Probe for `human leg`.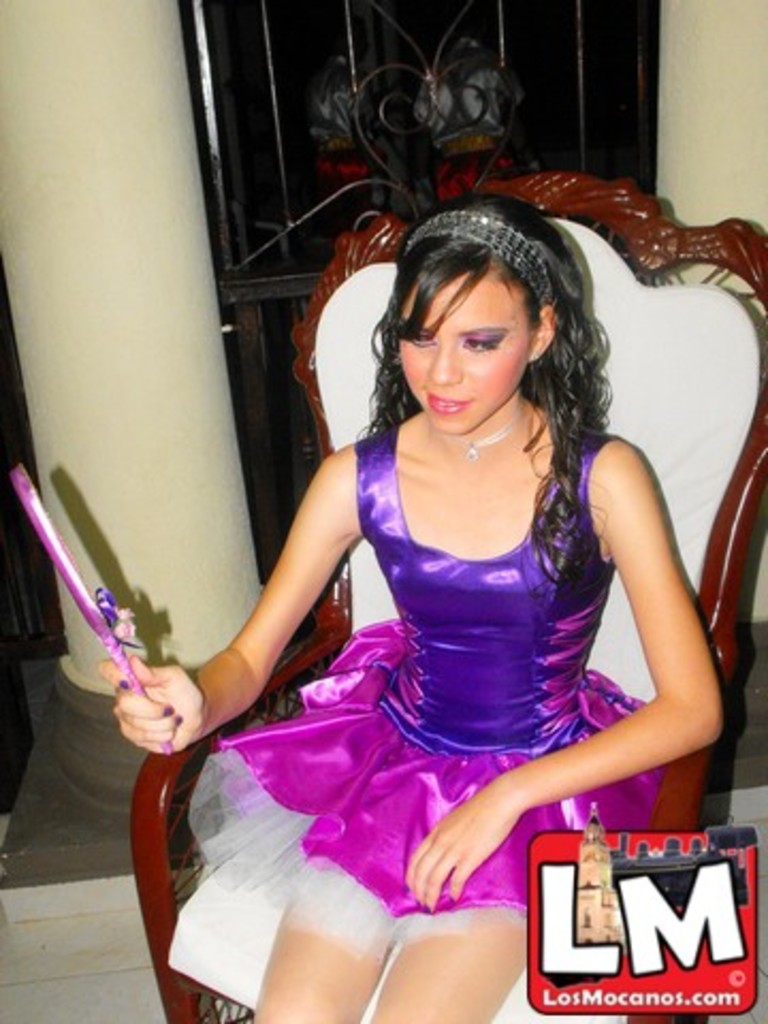
Probe result: select_region(250, 821, 395, 1022).
